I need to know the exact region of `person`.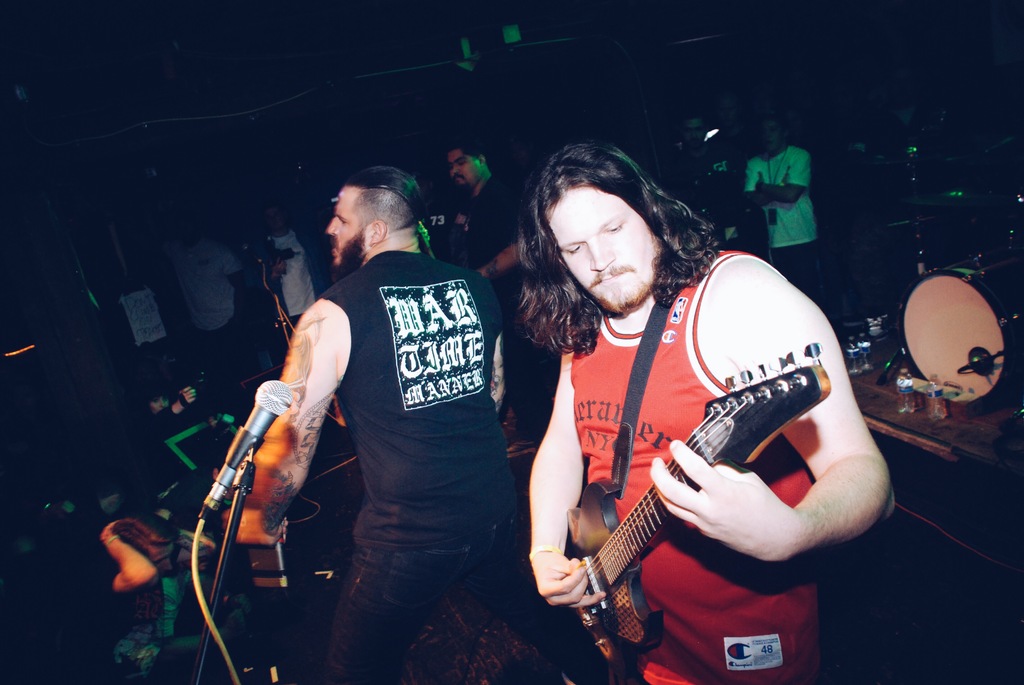
Region: left=734, top=121, right=879, bottom=349.
